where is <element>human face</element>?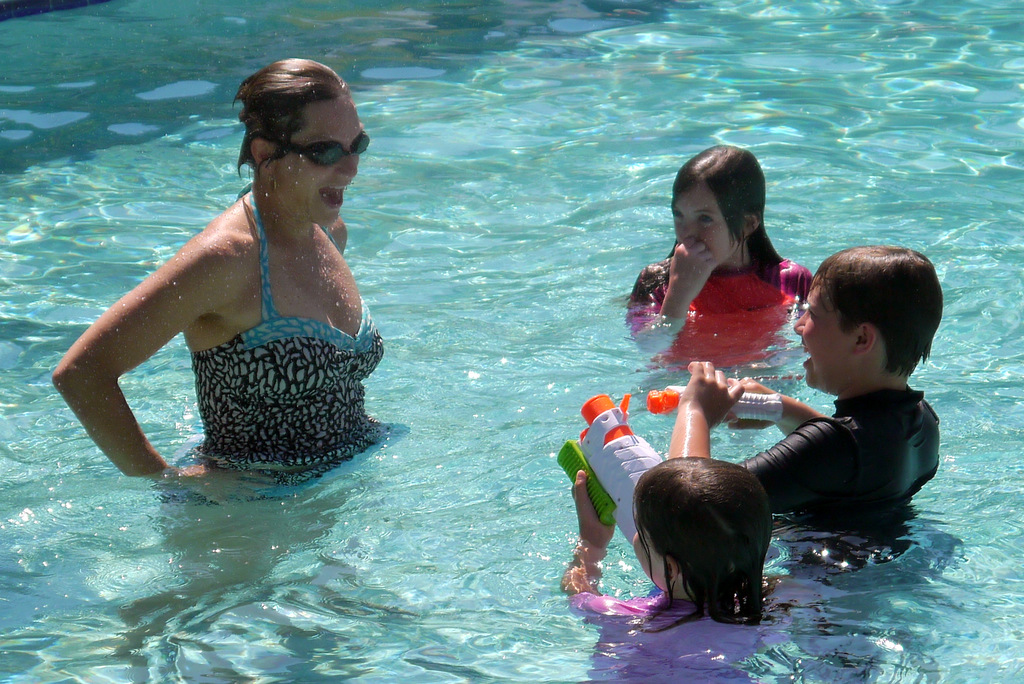
<region>676, 186, 744, 266</region>.
